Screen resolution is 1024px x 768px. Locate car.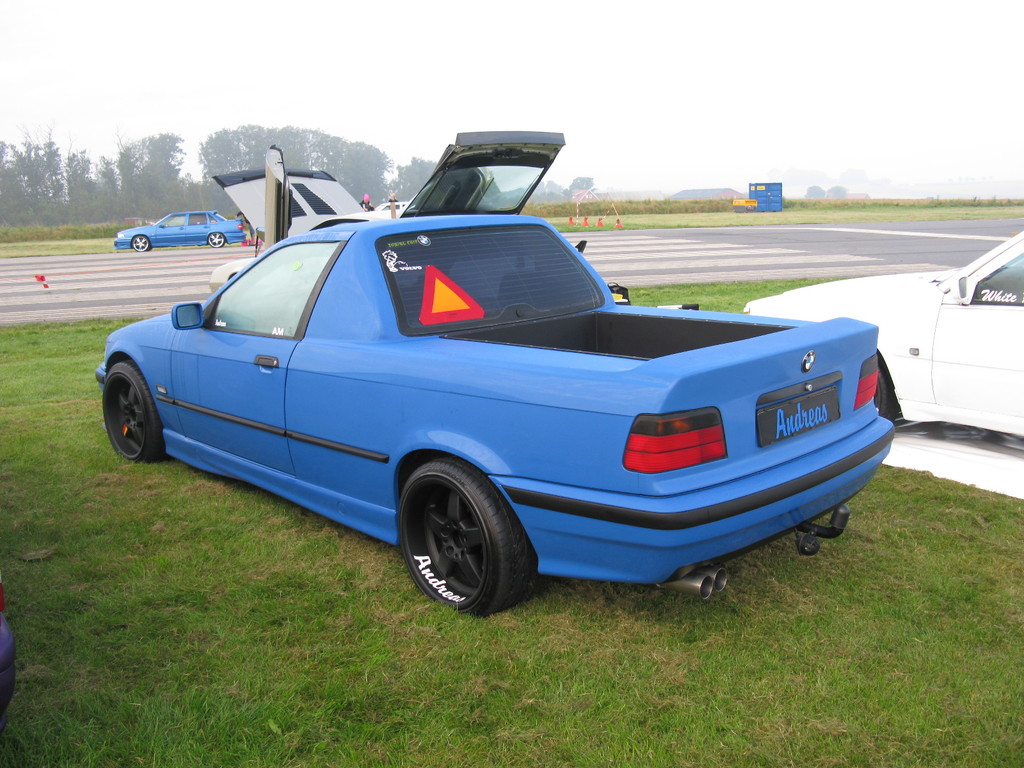
[x1=90, y1=216, x2=892, y2=620].
